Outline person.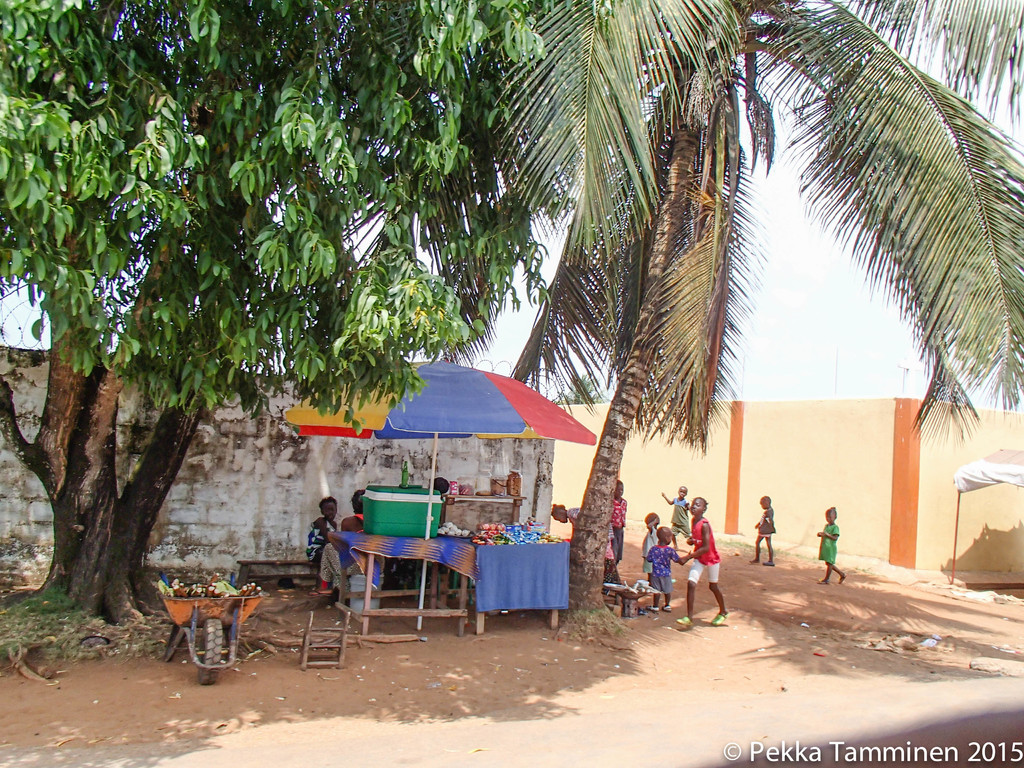
Outline: 345, 488, 365, 534.
